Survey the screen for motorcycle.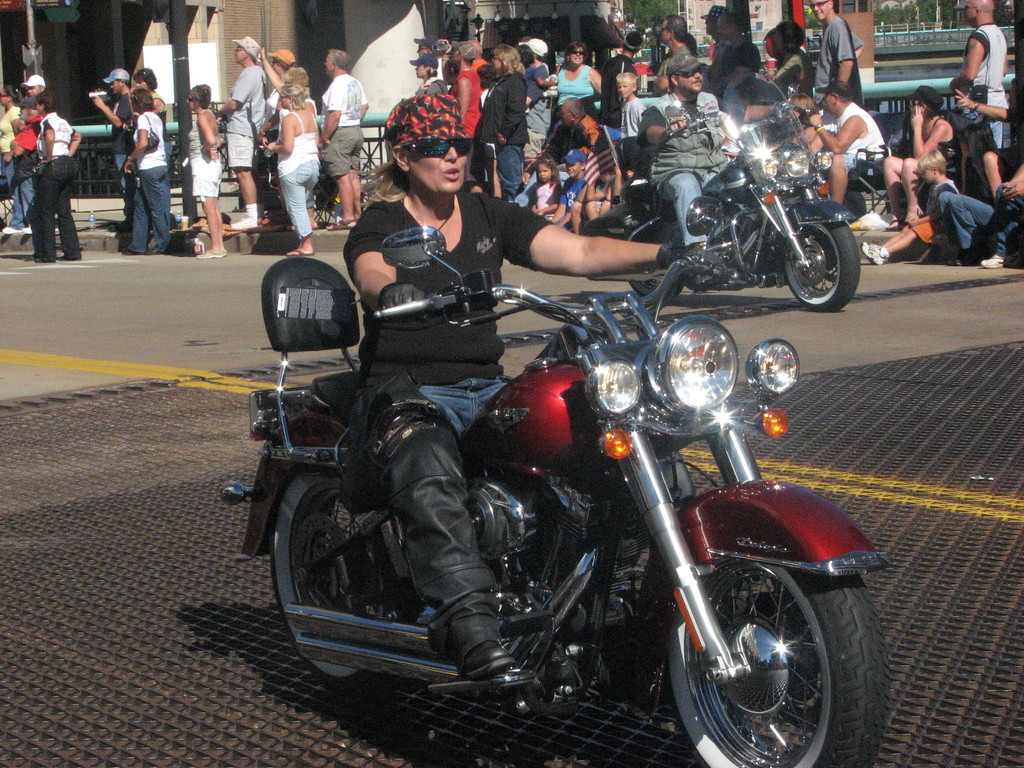
Survey found: select_region(586, 64, 862, 316).
